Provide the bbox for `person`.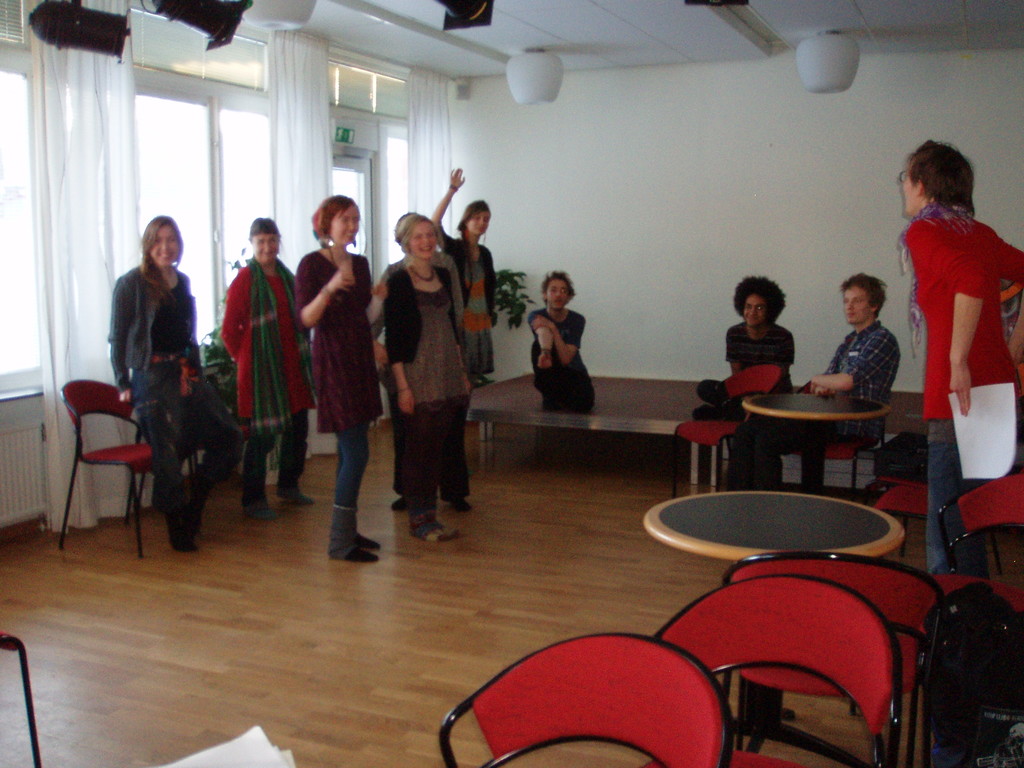
Rect(722, 273, 898, 495).
